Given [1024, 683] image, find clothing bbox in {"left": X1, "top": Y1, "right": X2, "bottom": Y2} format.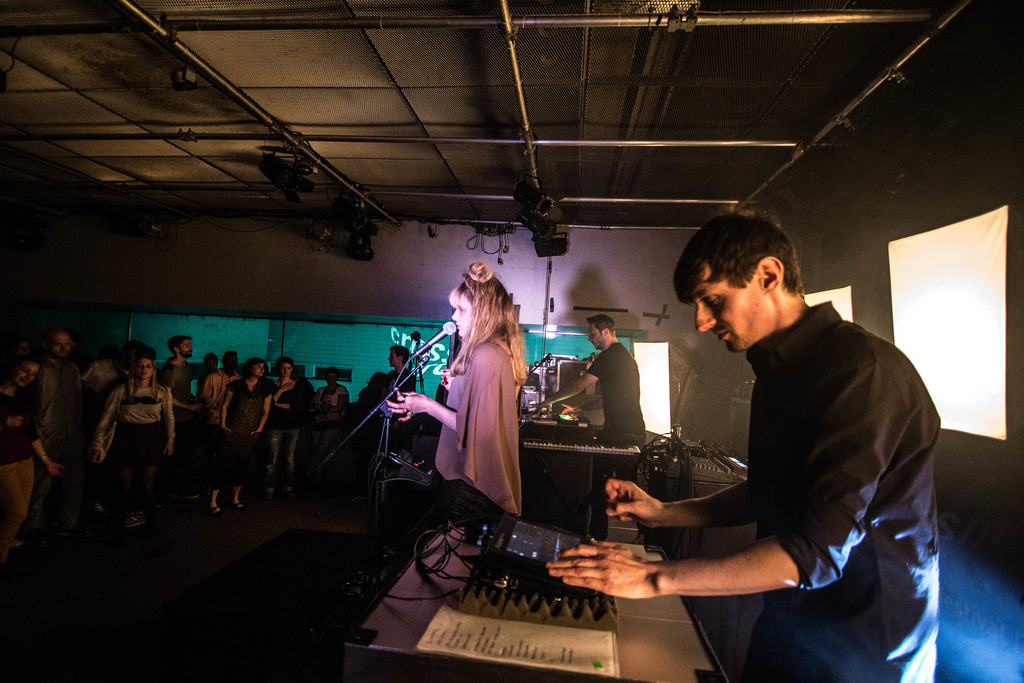
{"left": 398, "top": 317, "right": 523, "bottom": 532}.
